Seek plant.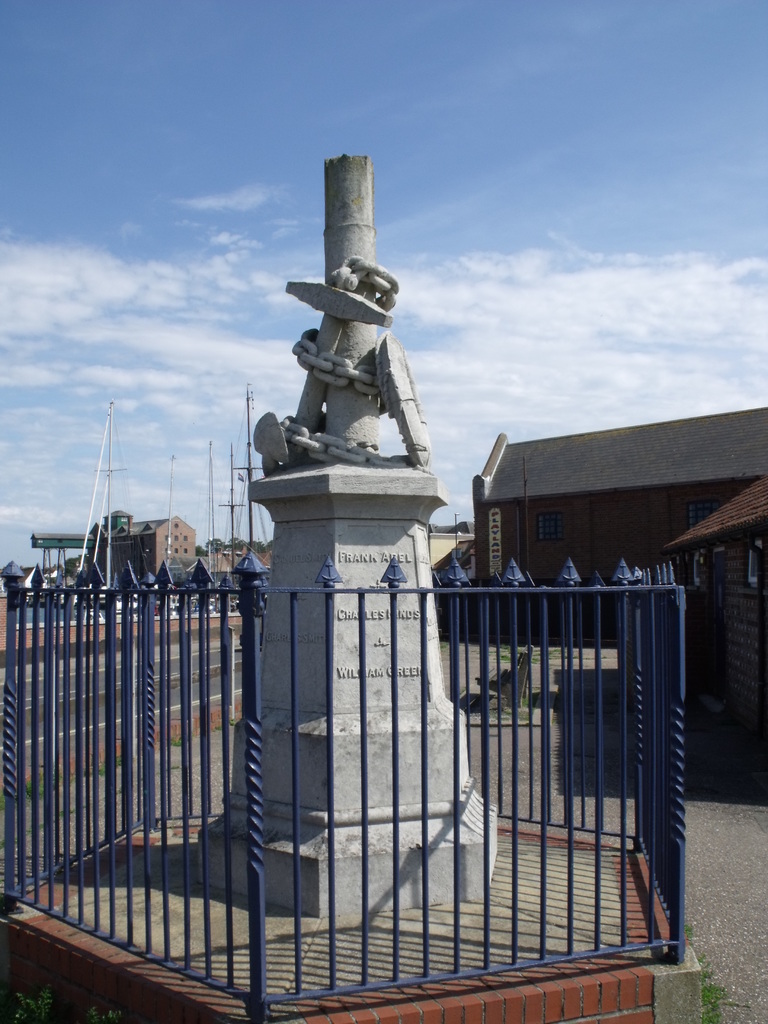
[x1=419, y1=633, x2=582, y2=666].
